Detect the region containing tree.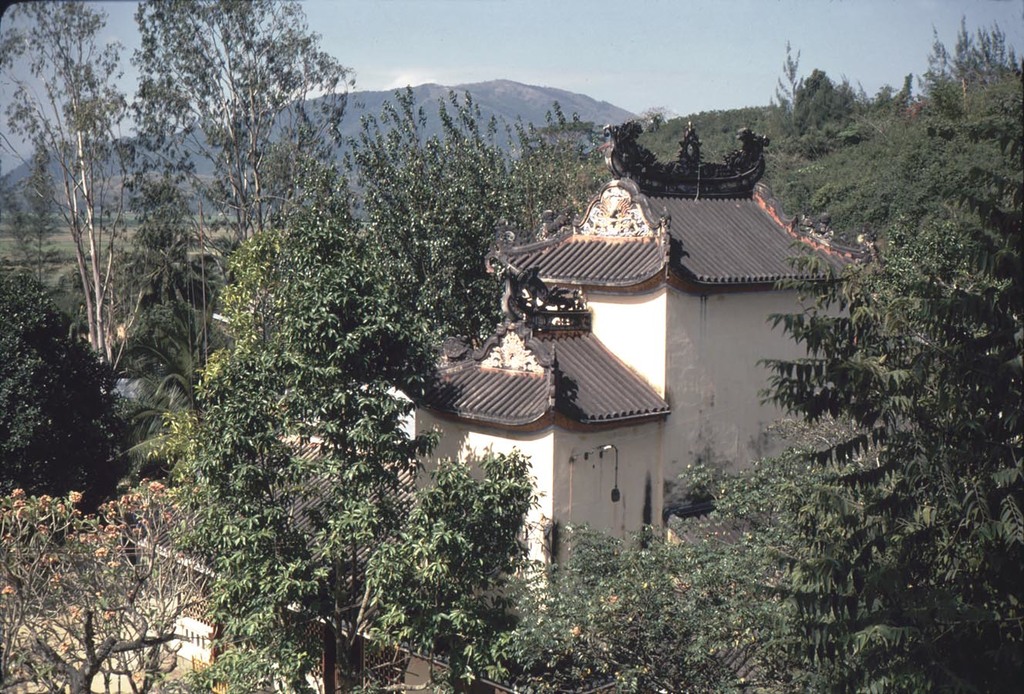
Rect(330, 86, 551, 355).
